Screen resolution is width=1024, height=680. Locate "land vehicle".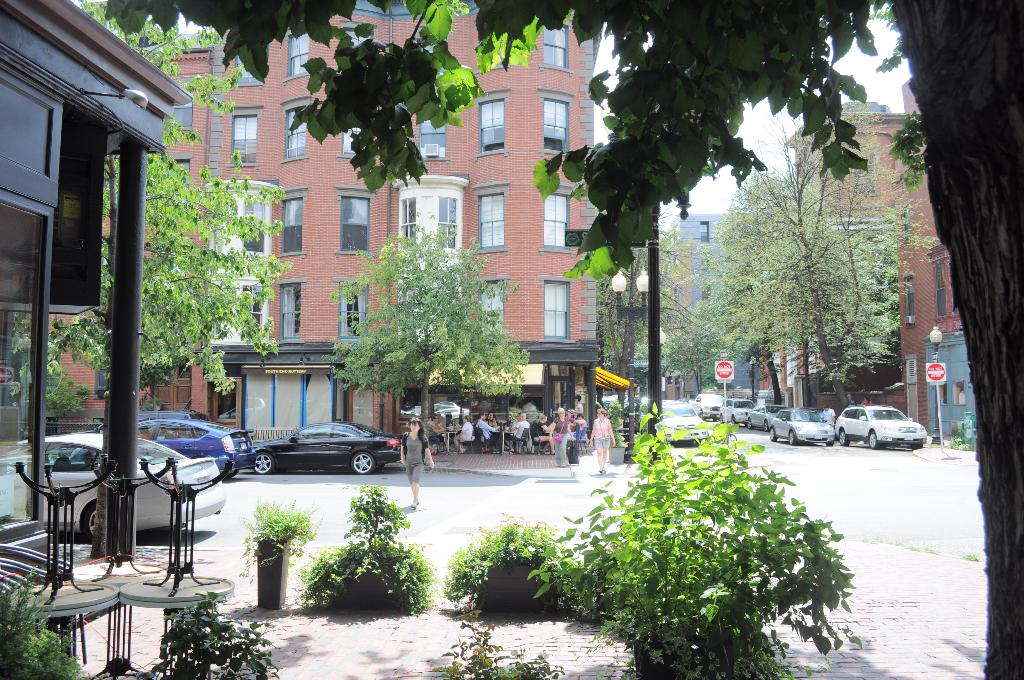
<bbox>134, 417, 257, 475</bbox>.
